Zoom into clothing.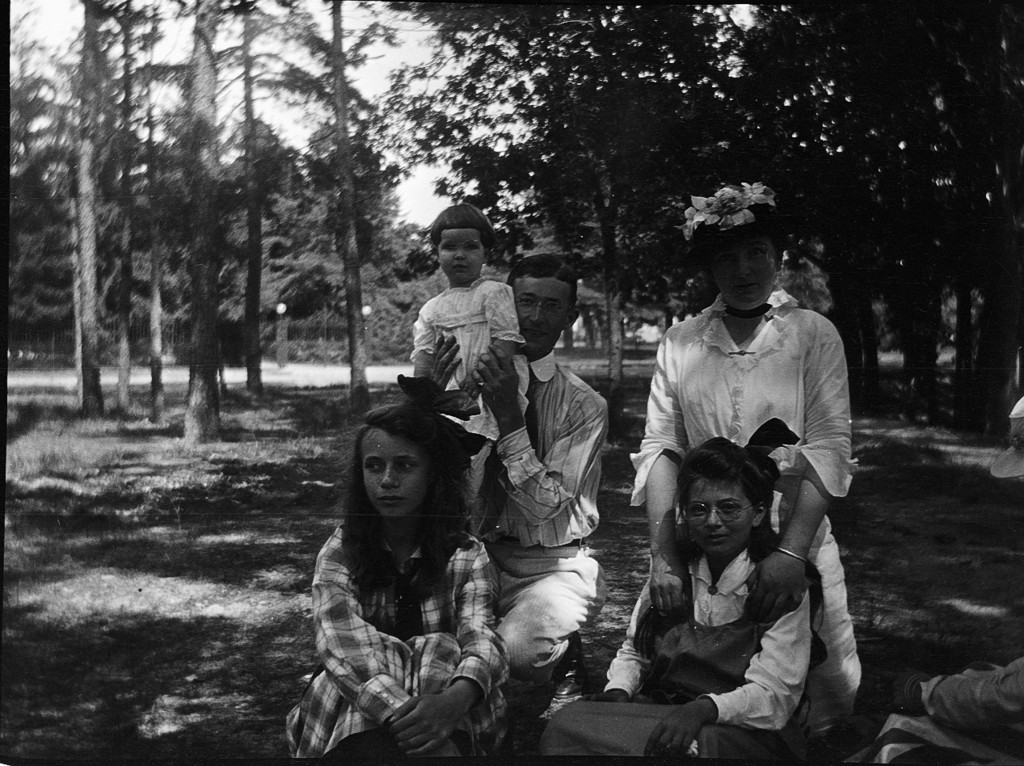
Zoom target: <region>600, 549, 812, 760</region>.
